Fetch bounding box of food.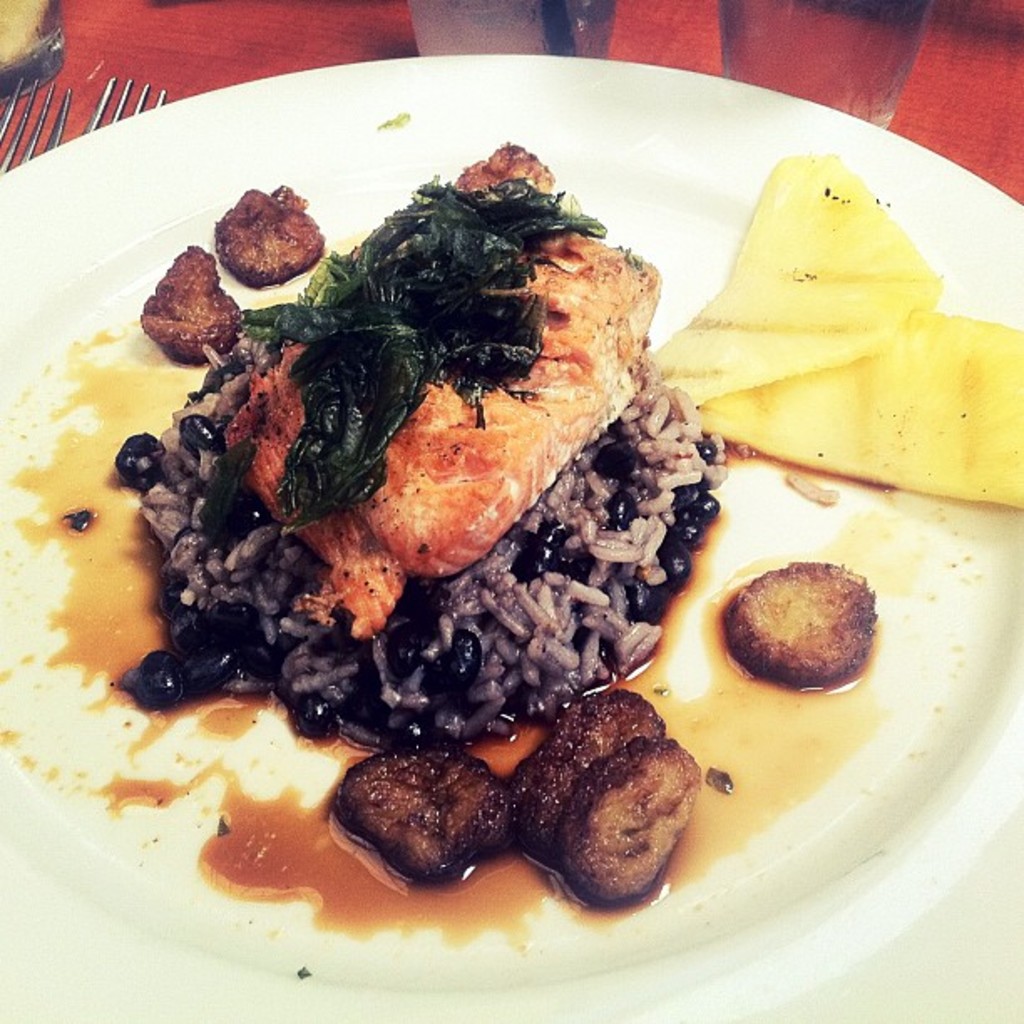
Bbox: left=115, top=137, right=728, bottom=745.
